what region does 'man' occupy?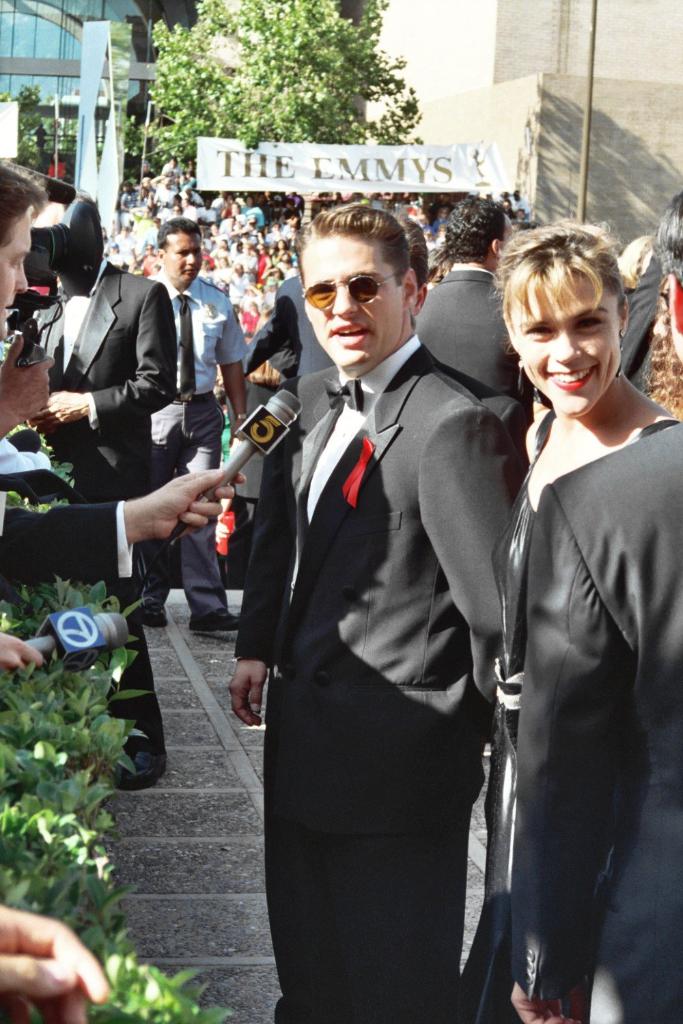
x1=141 y1=222 x2=257 y2=638.
